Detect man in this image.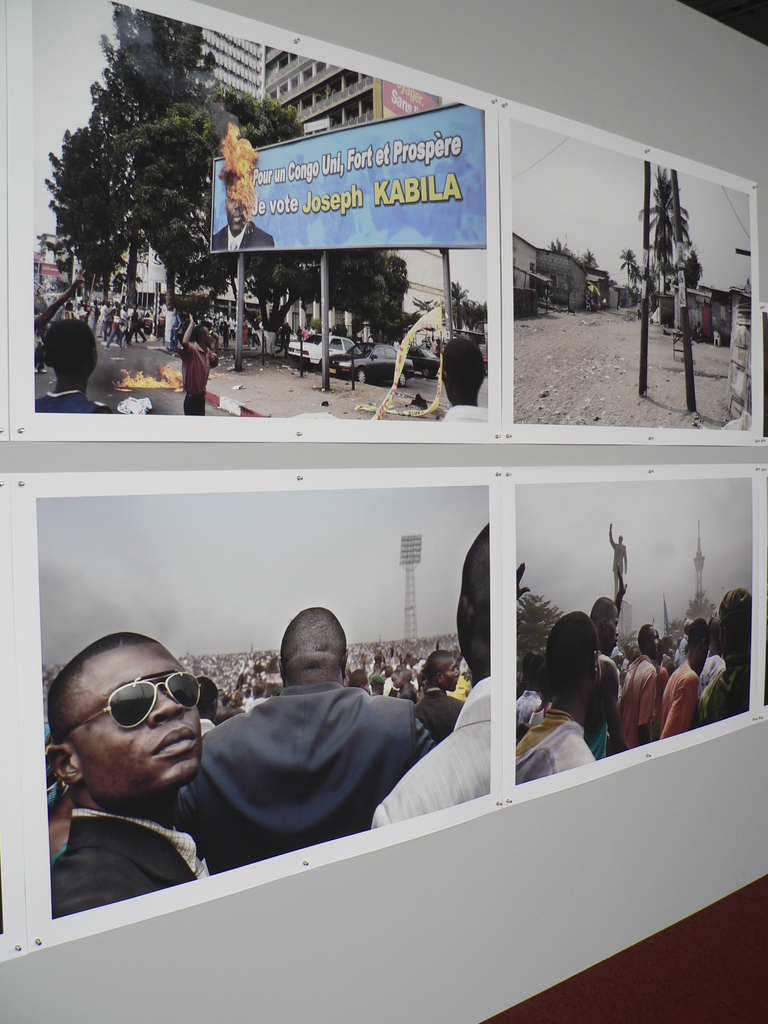
Detection: [372,517,492,829].
